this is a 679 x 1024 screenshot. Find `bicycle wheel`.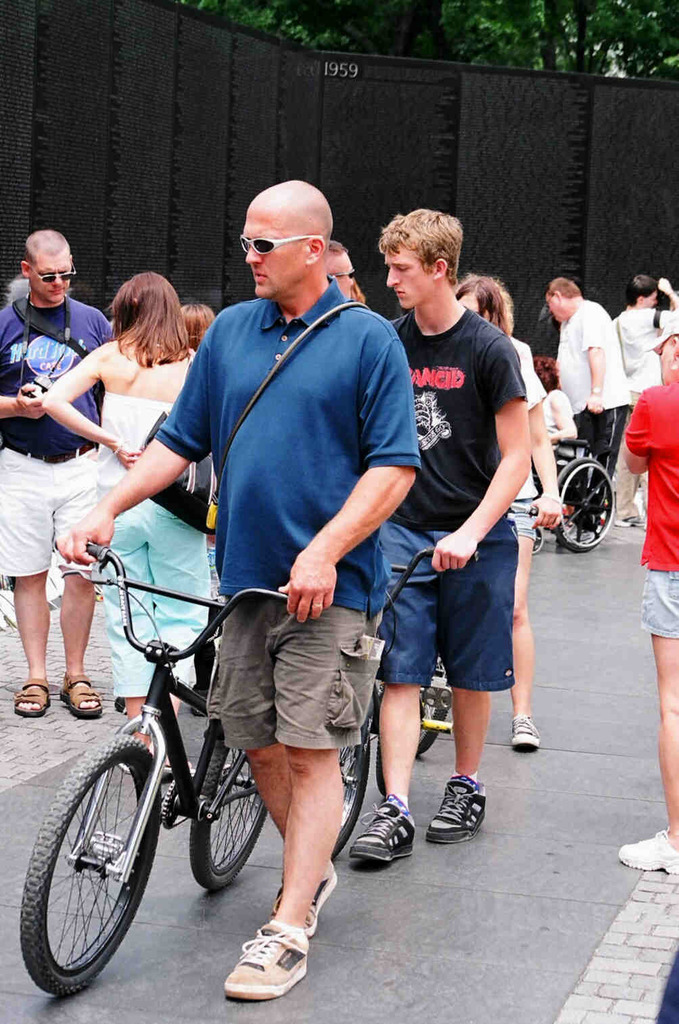
Bounding box: Rect(375, 740, 390, 799).
